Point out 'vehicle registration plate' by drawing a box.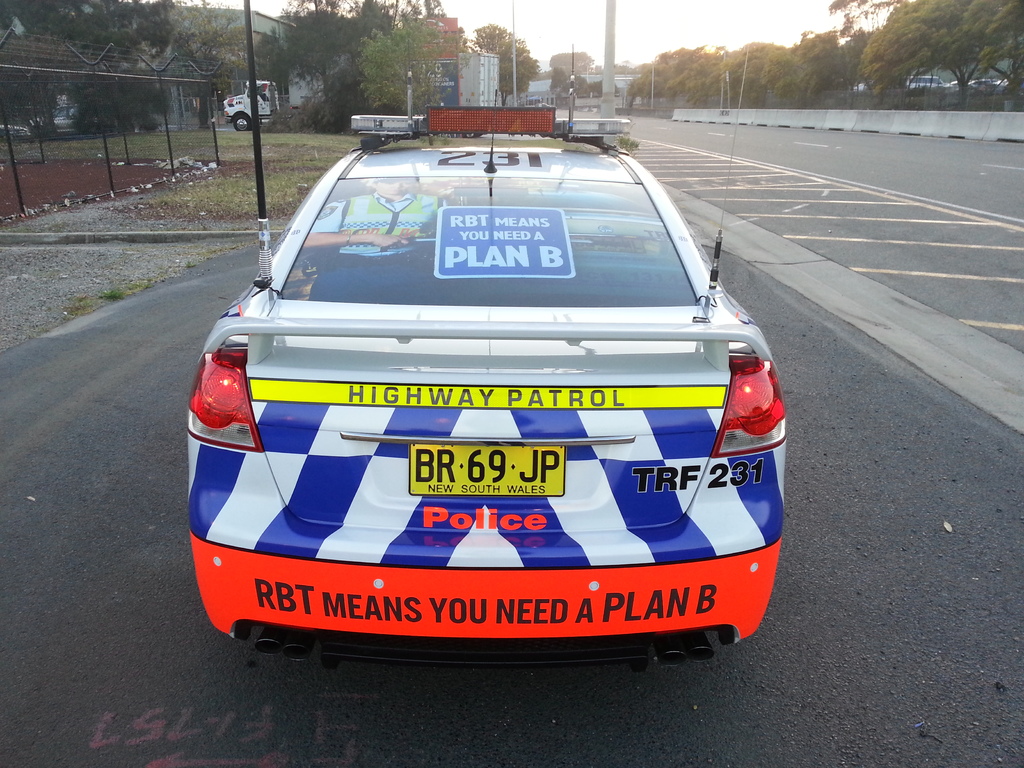
[408, 445, 563, 494].
